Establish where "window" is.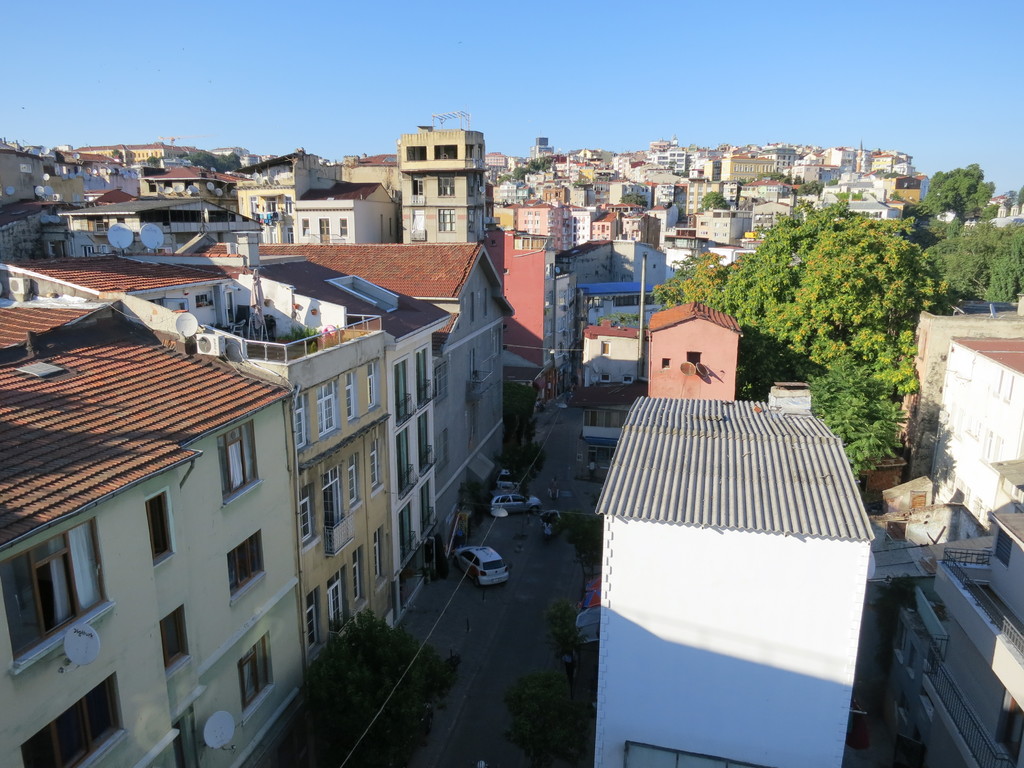
Established at [376,529,385,581].
